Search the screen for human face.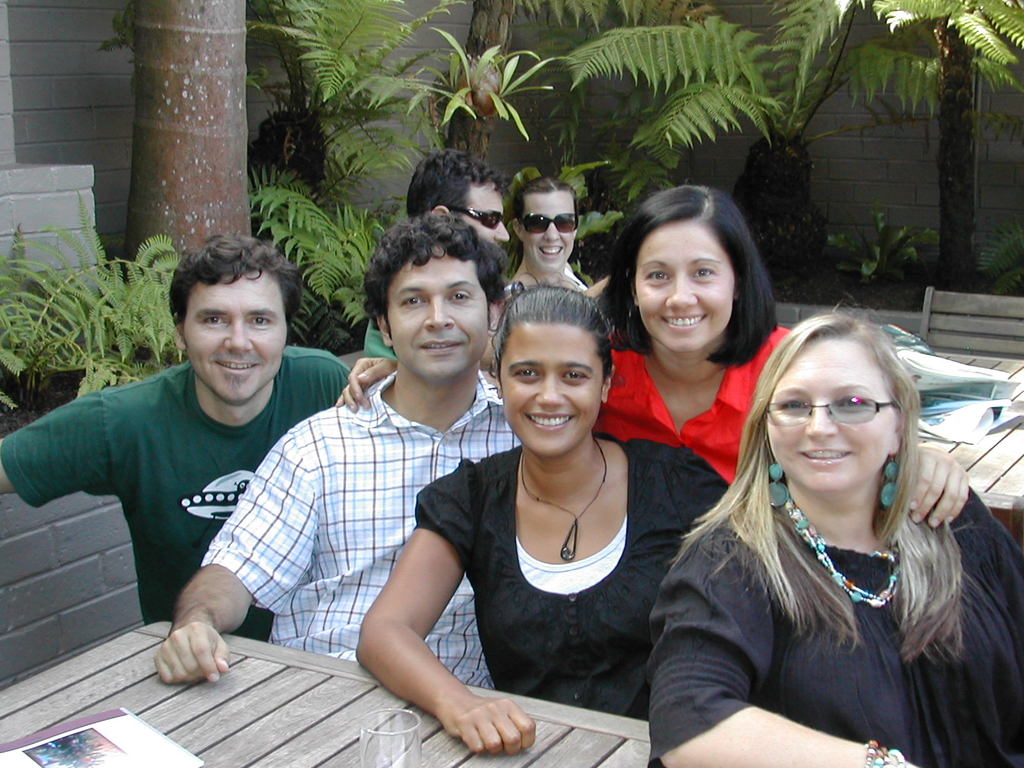
Found at 389 248 490 384.
